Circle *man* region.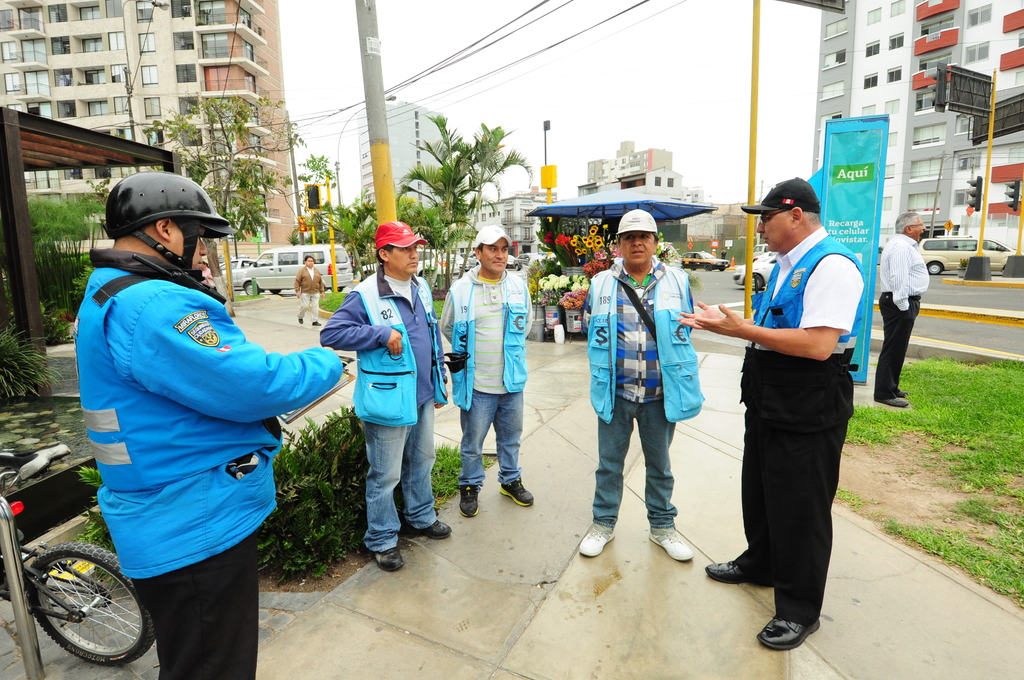
Region: (439, 222, 532, 517).
